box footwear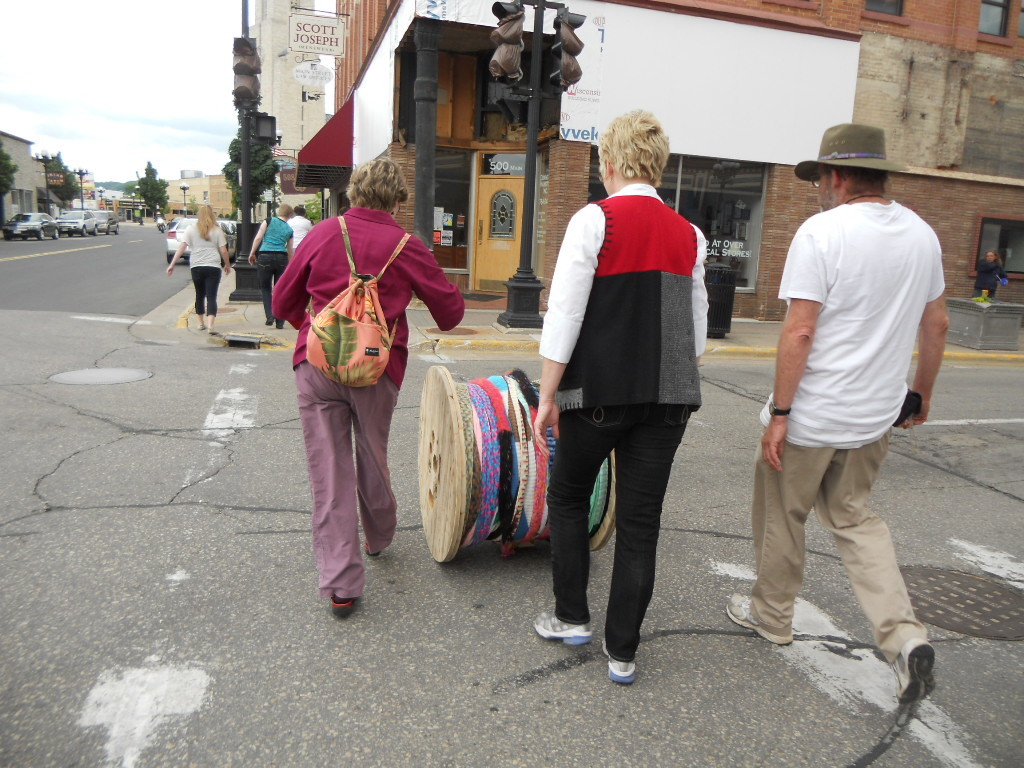
x1=603, y1=640, x2=639, y2=686
